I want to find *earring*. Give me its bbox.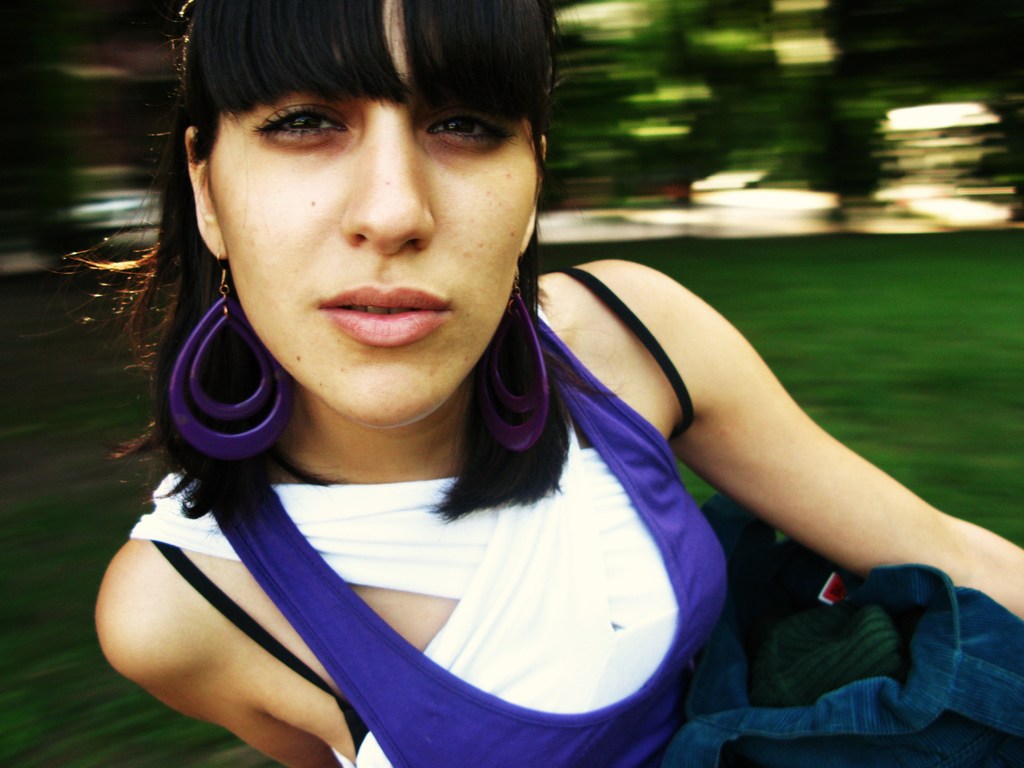
<box>460,247,551,452</box>.
